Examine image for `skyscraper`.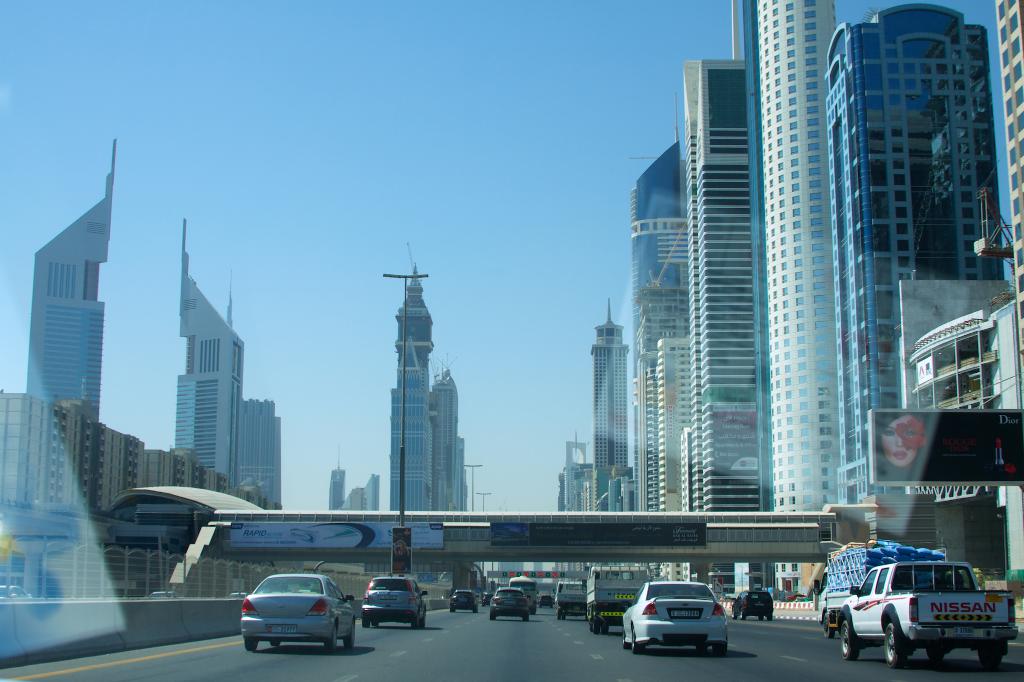
Examination result: (432,353,460,510).
